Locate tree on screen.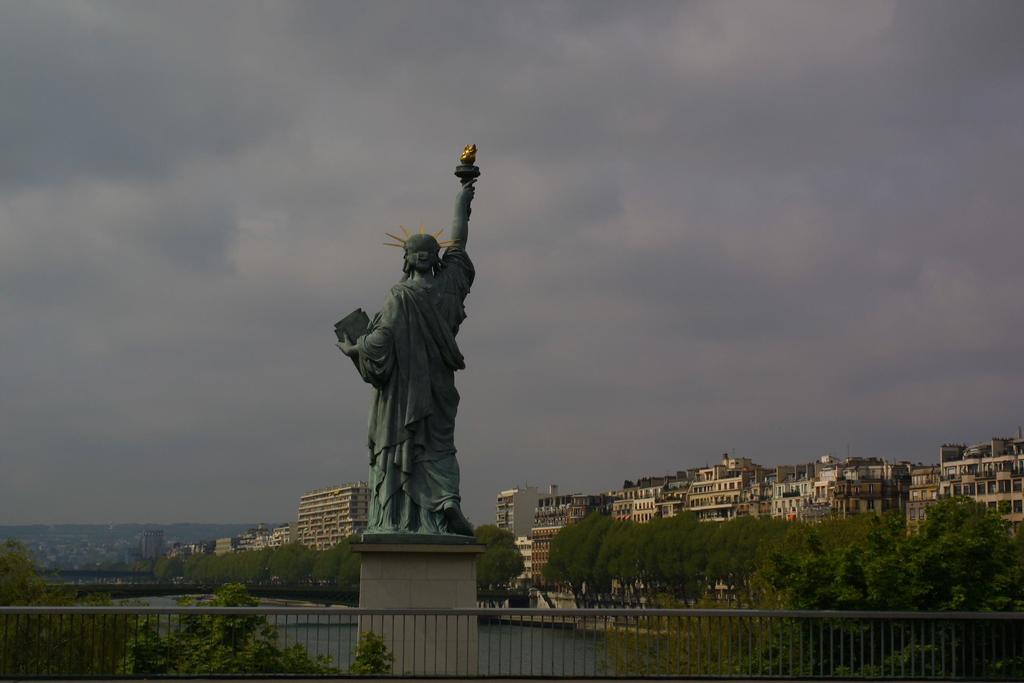
On screen at detection(334, 532, 369, 586).
